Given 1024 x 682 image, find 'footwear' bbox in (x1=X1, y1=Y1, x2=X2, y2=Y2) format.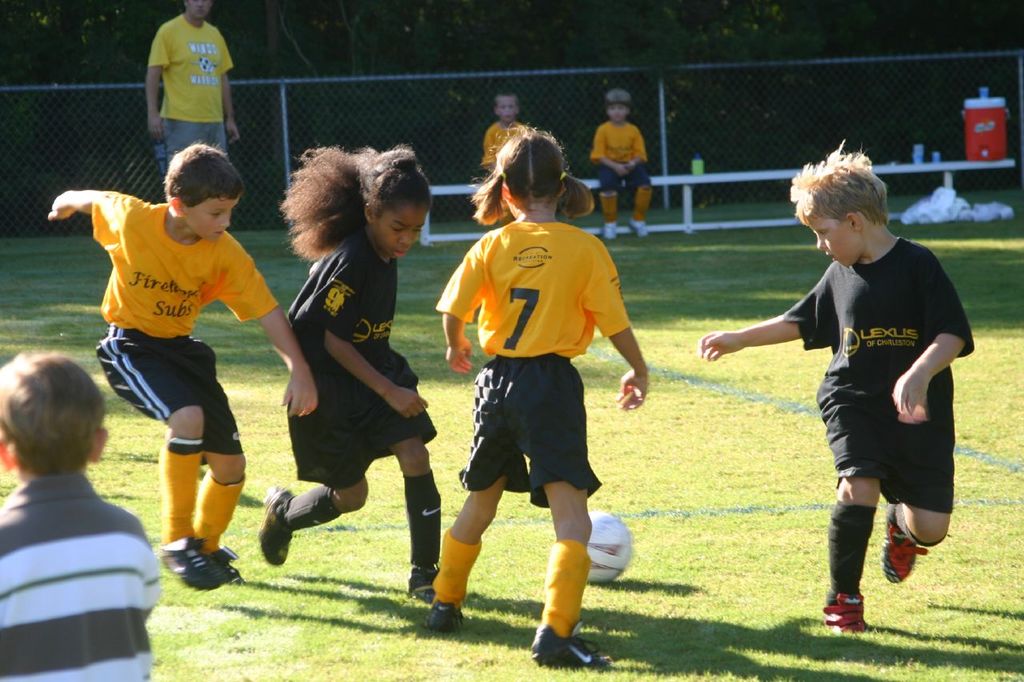
(x1=819, y1=593, x2=869, y2=632).
